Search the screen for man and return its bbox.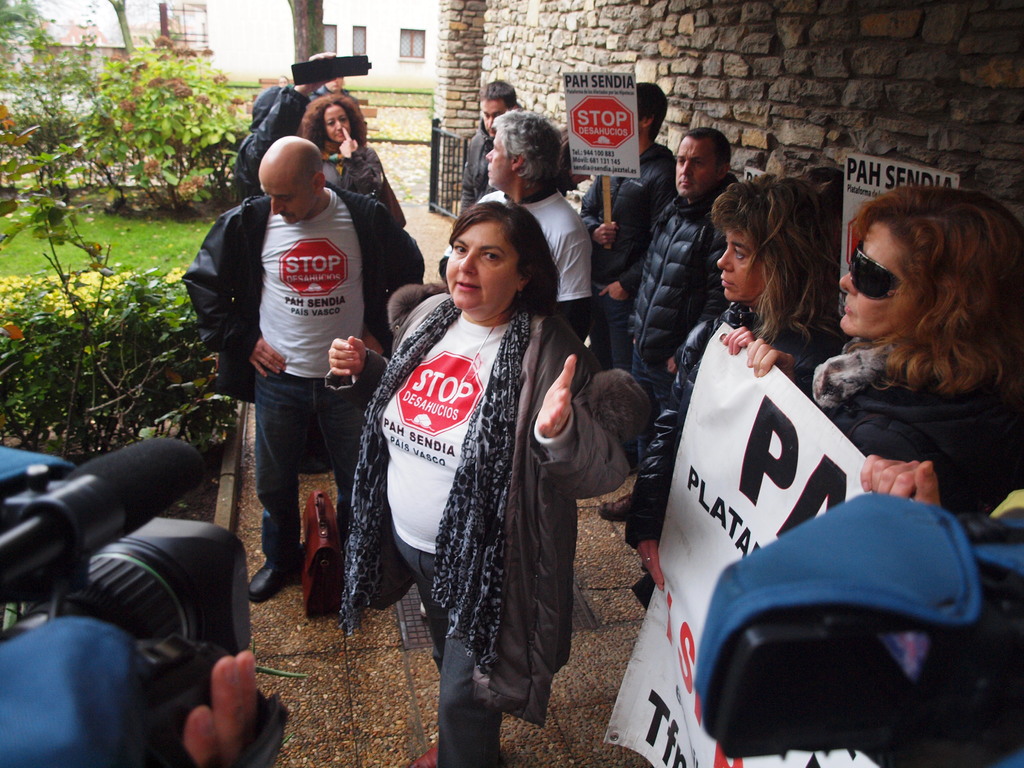
Found: pyautogui.locateOnScreen(452, 78, 521, 217).
